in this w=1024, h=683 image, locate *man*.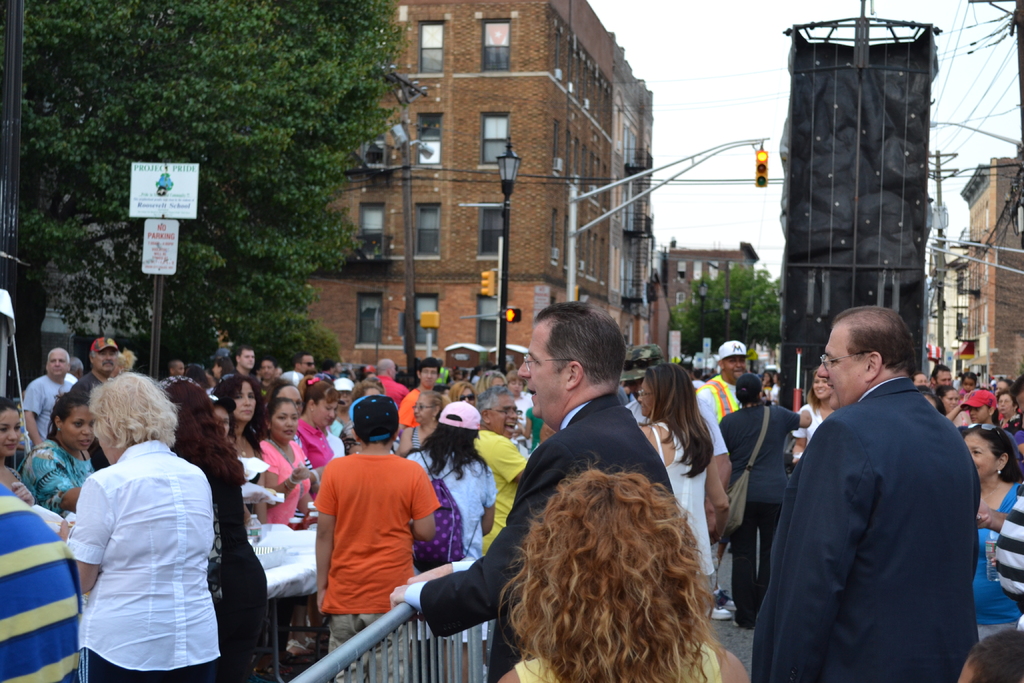
Bounding box: l=21, t=345, r=79, b=448.
